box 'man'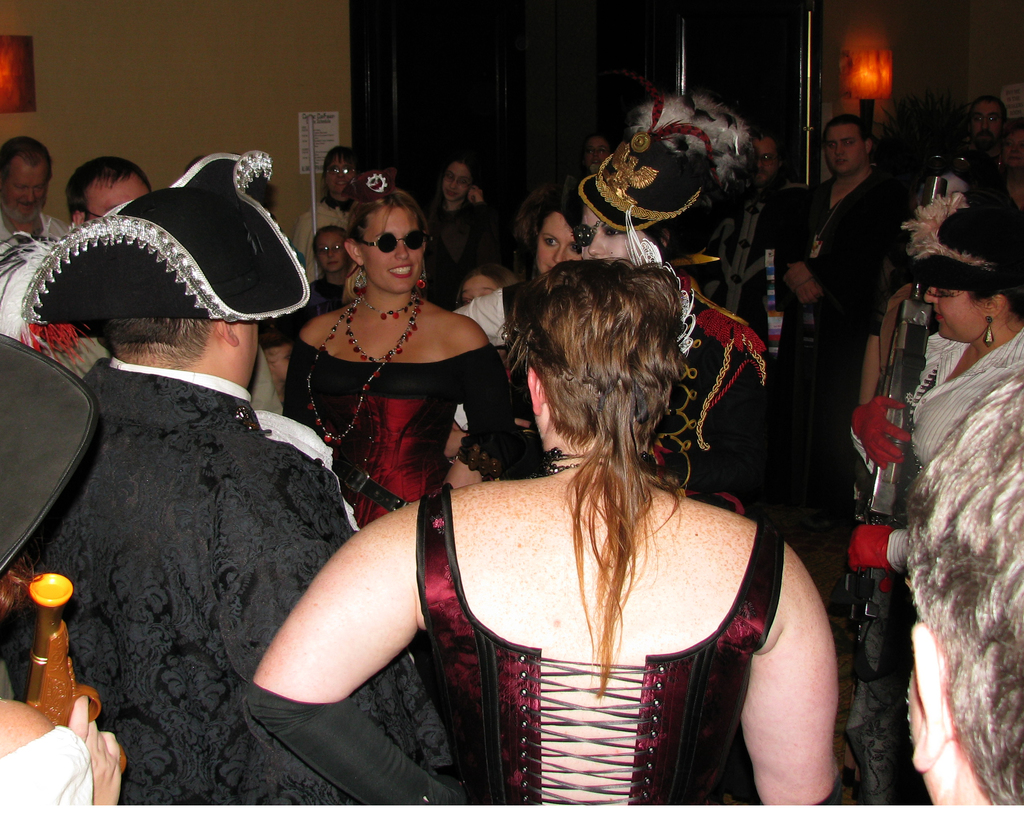
locate(766, 112, 910, 521)
